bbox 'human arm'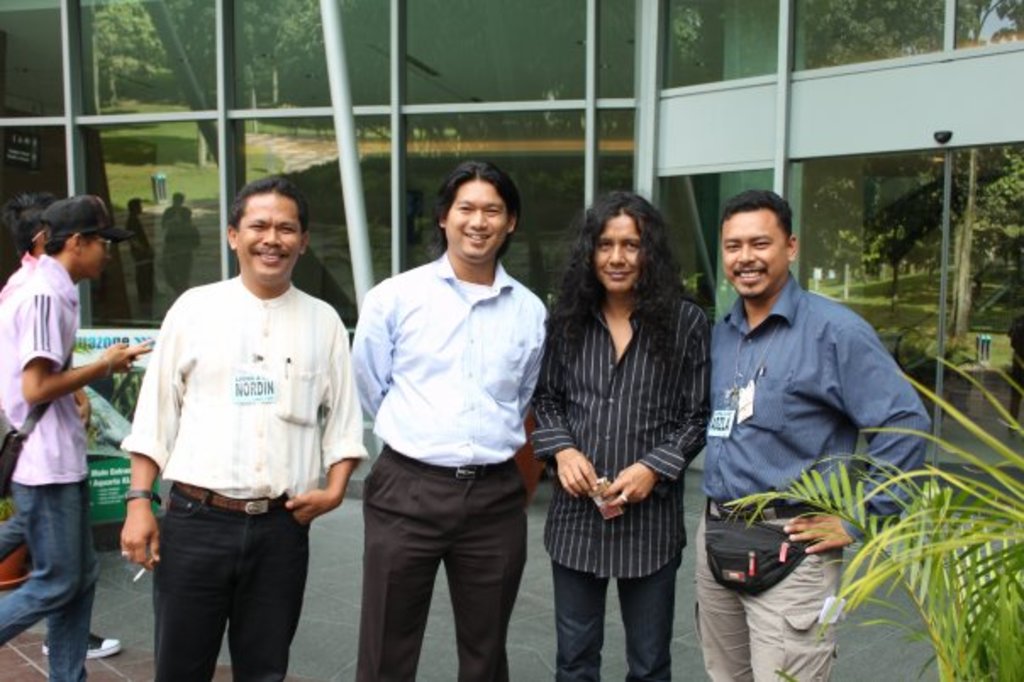
280:312:373:526
